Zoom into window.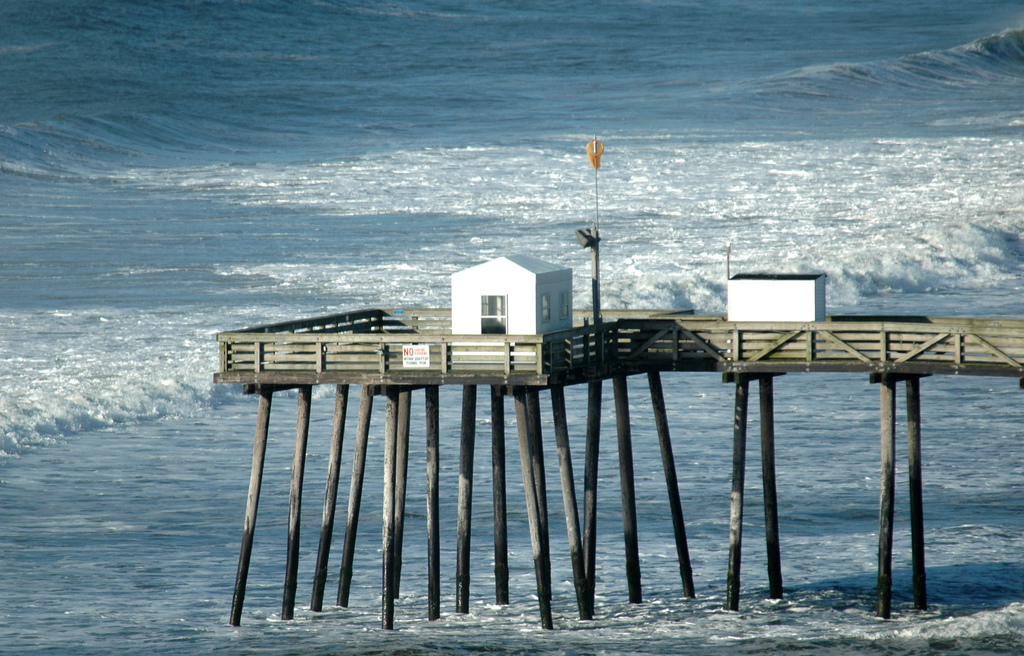
Zoom target: 557,290,573,322.
